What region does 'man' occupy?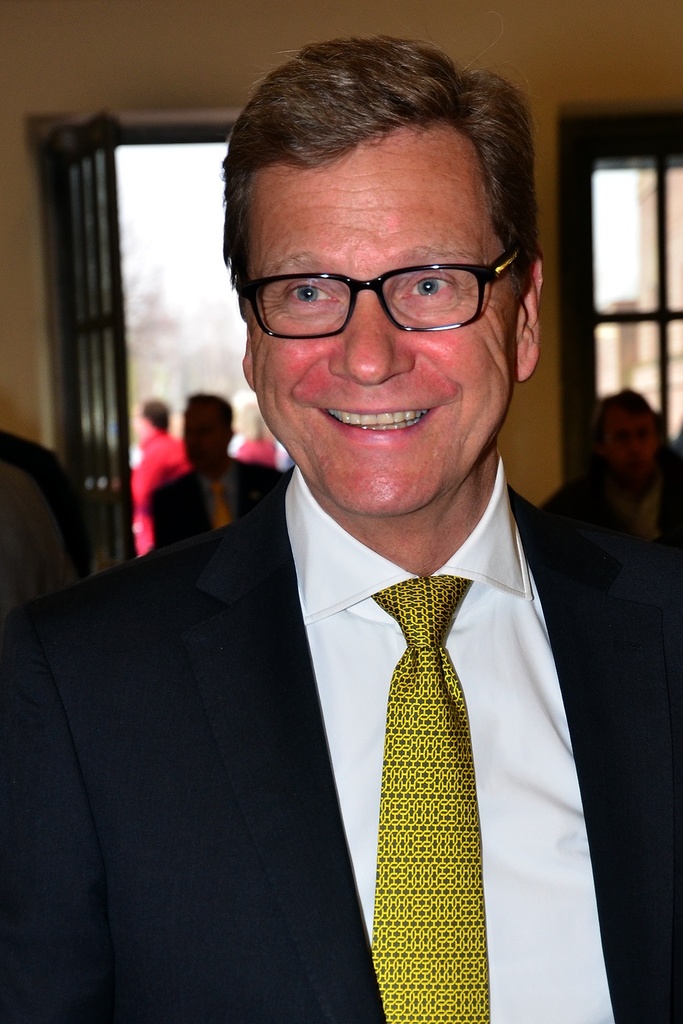
pyautogui.locateOnScreen(0, 459, 75, 632).
